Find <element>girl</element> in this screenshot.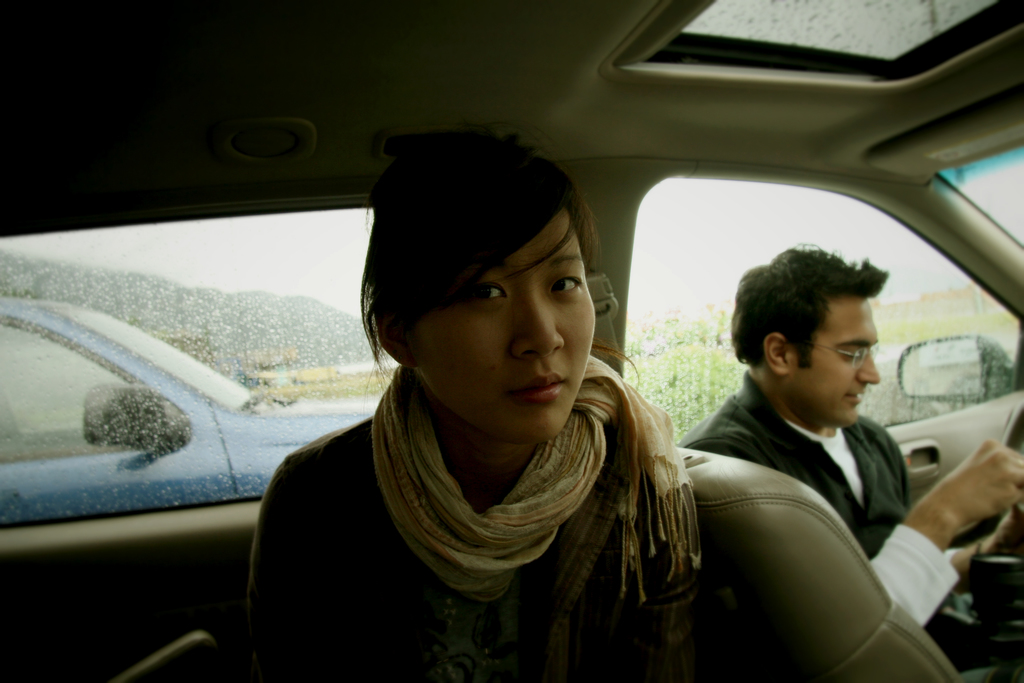
The bounding box for <element>girl</element> is 281/140/701/668.
